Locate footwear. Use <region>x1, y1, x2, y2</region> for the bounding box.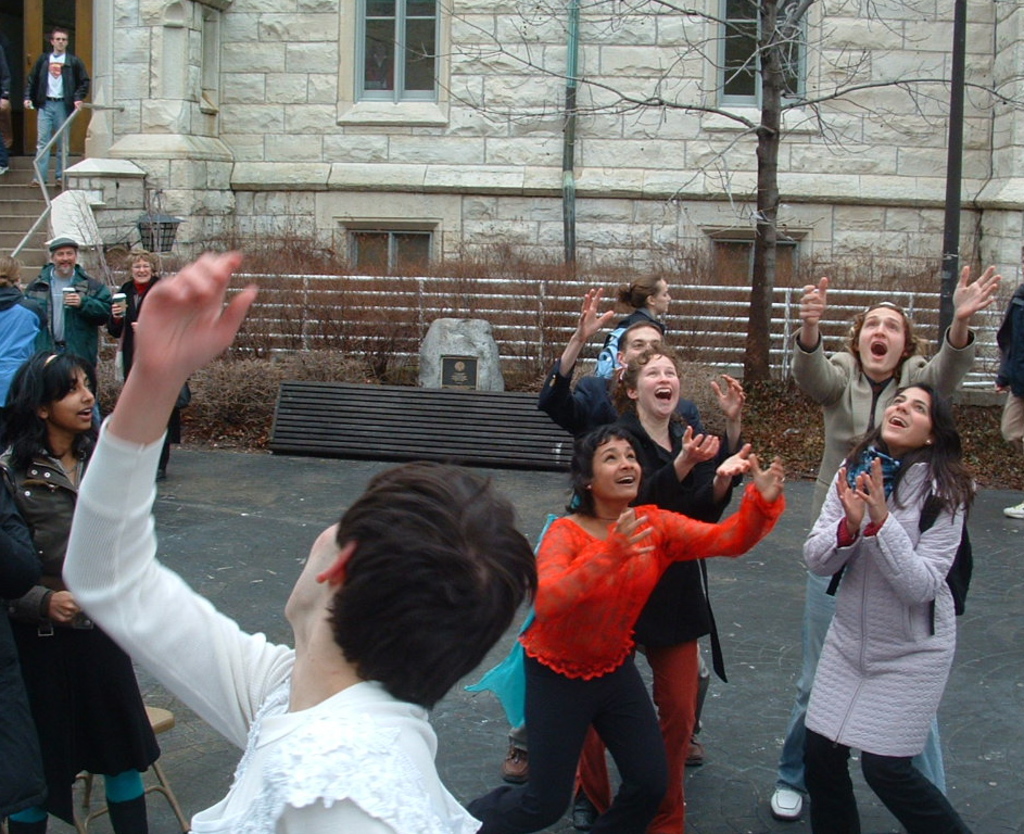
<region>569, 782, 594, 833</region>.
